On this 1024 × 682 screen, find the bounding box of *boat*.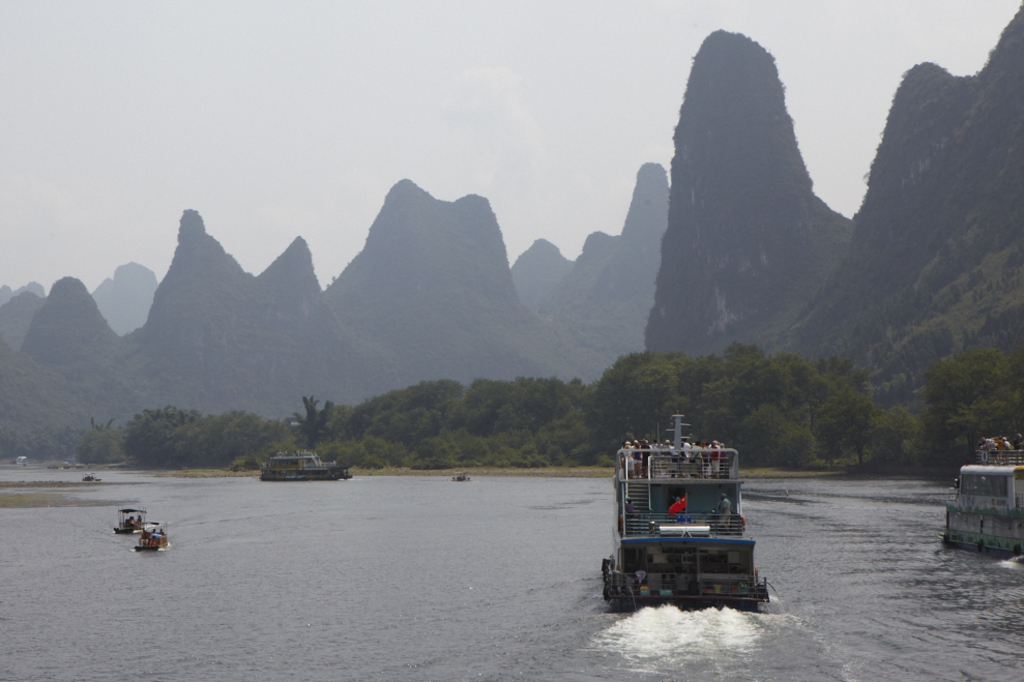
Bounding box: box=[257, 438, 354, 480].
